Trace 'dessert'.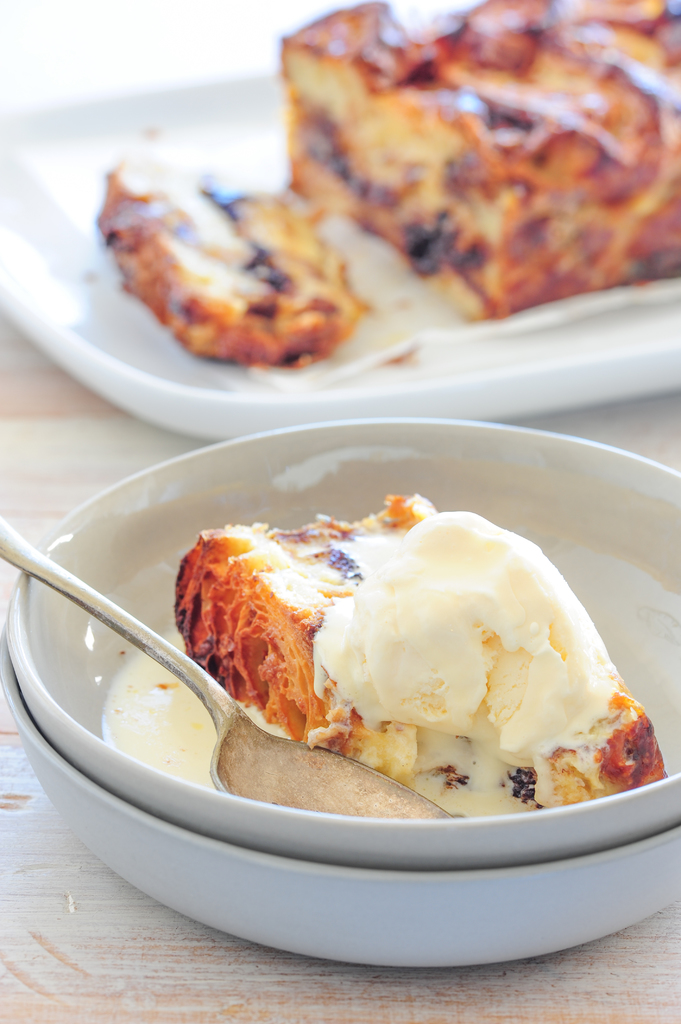
Traced to (left=99, top=156, right=368, bottom=370).
